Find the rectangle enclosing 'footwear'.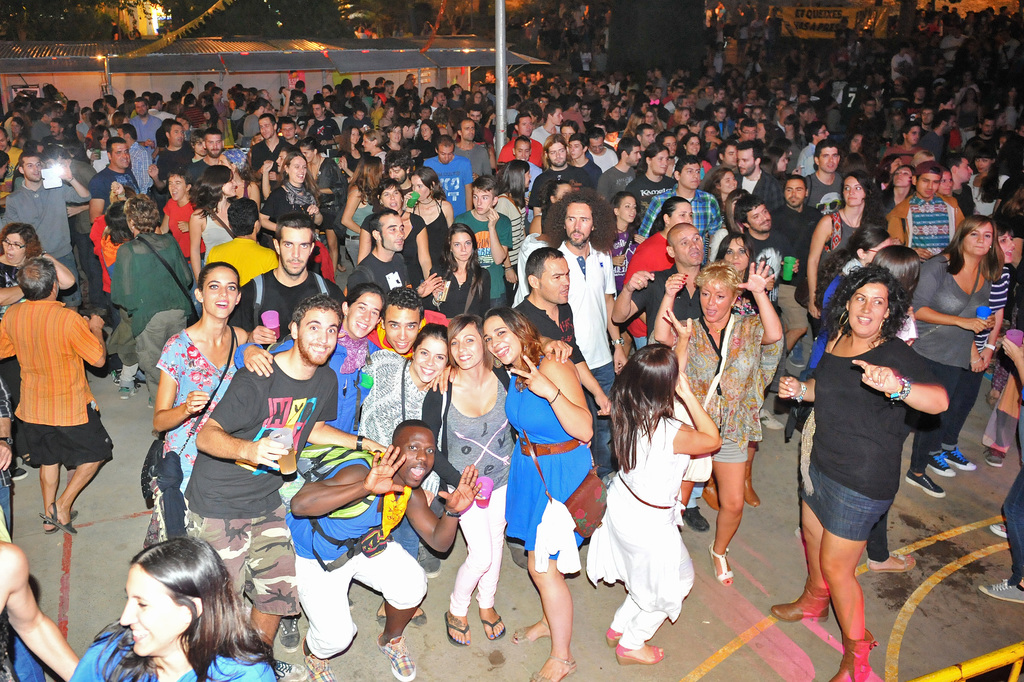
bbox=(771, 585, 833, 629).
